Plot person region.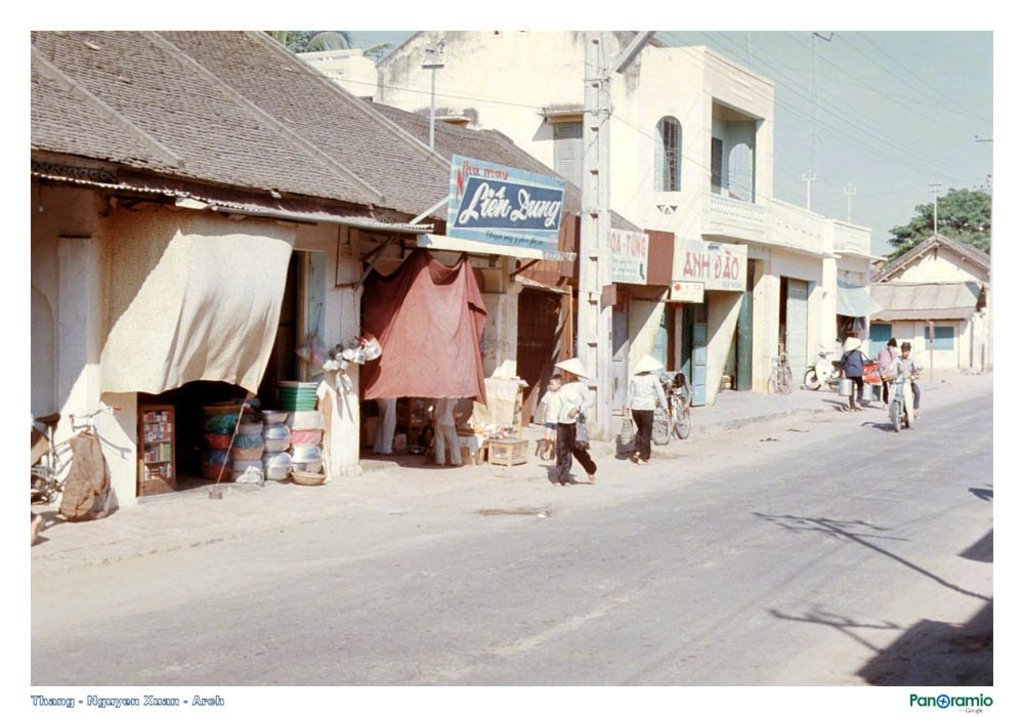
Plotted at 865, 337, 911, 394.
